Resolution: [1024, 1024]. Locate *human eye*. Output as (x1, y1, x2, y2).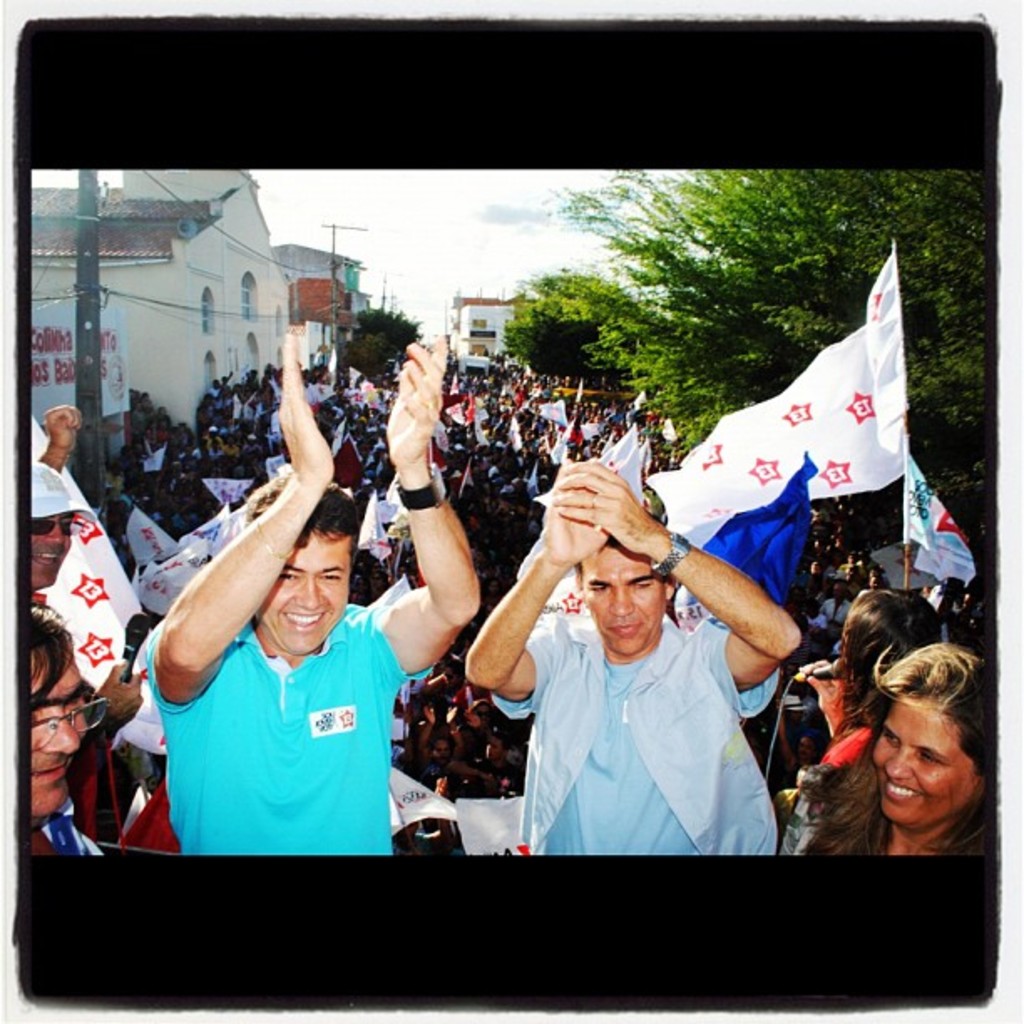
(316, 569, 343, 587).
